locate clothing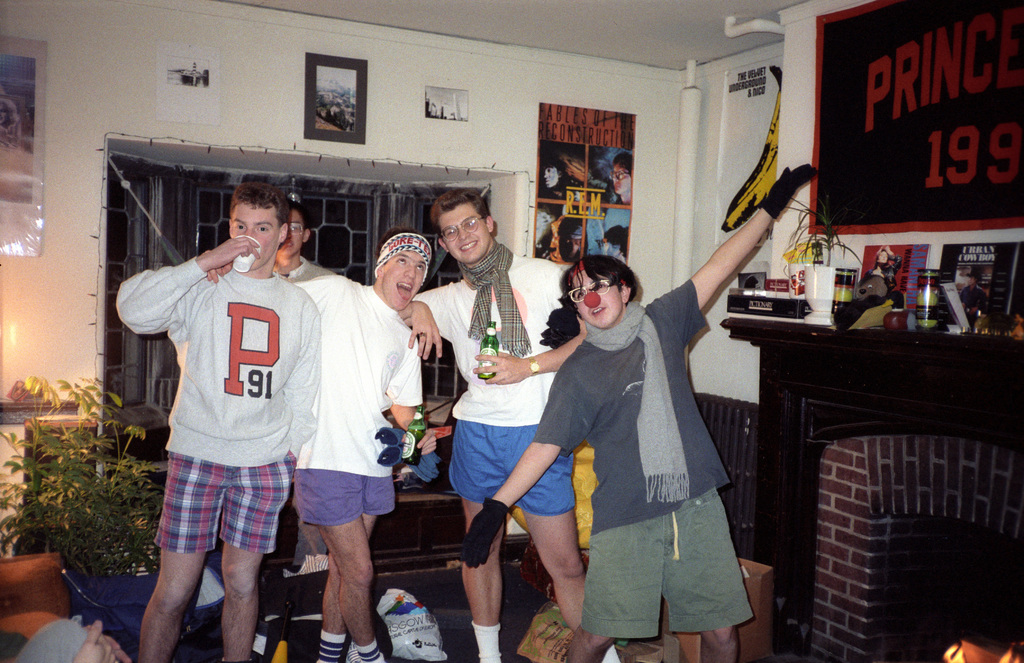
(left=418, top=263, right=579, bottom=510)
